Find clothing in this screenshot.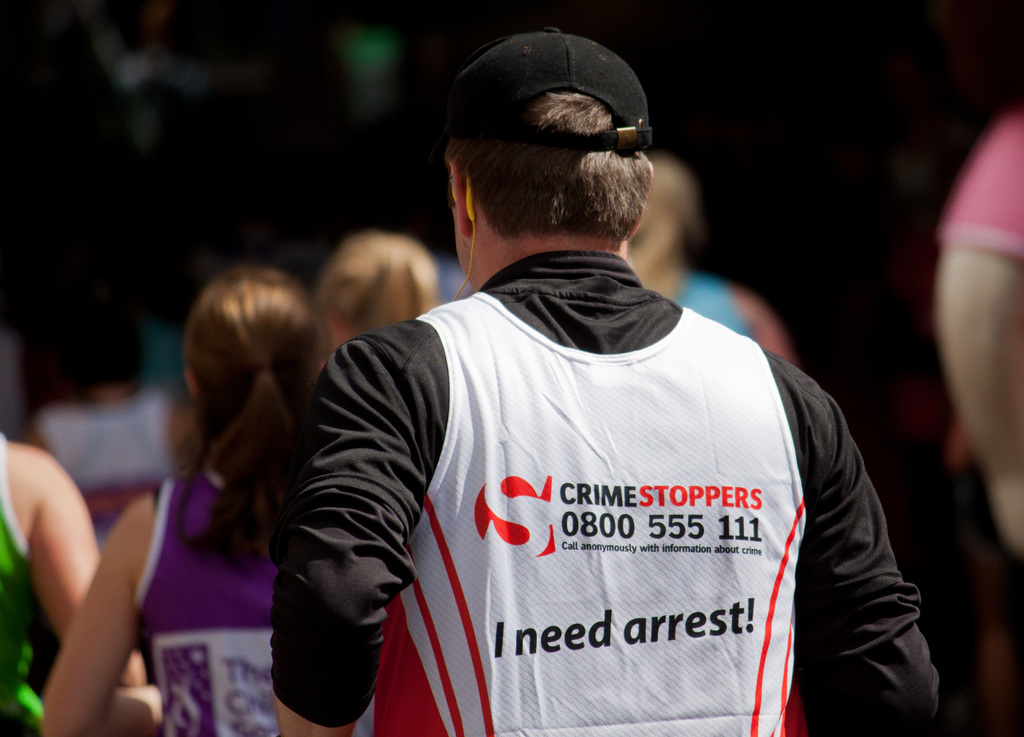
The bounding box for clothing is crop(927, 113, 1023, 253).
